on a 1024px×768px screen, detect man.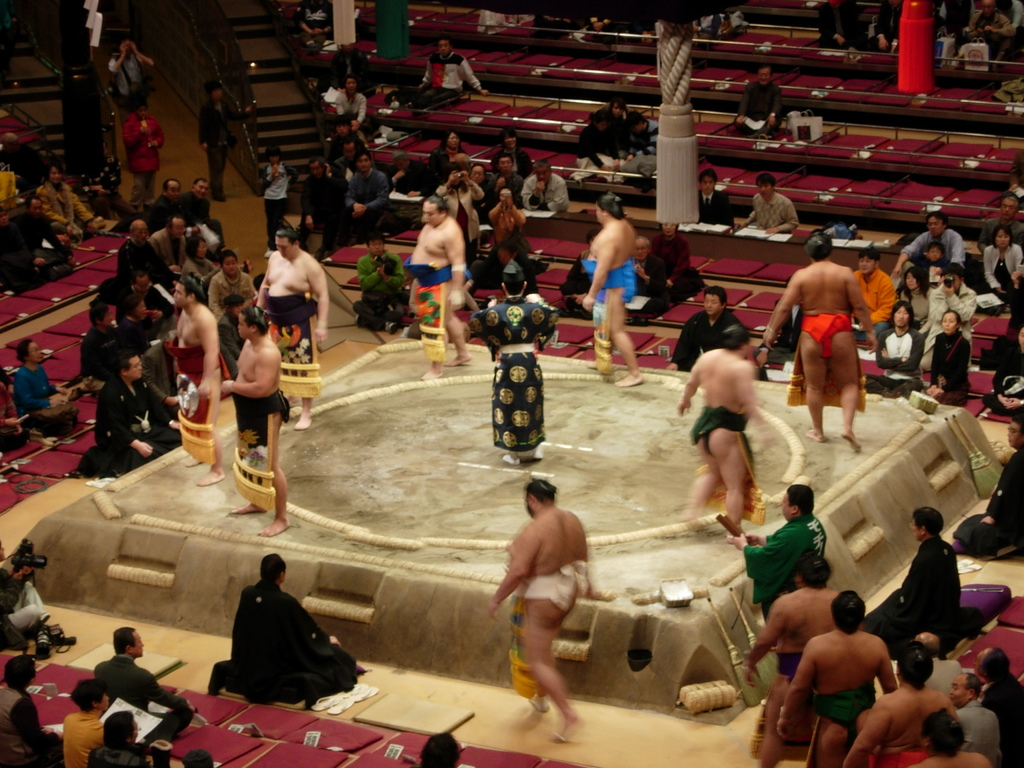
[494, 465, 599, 724].
